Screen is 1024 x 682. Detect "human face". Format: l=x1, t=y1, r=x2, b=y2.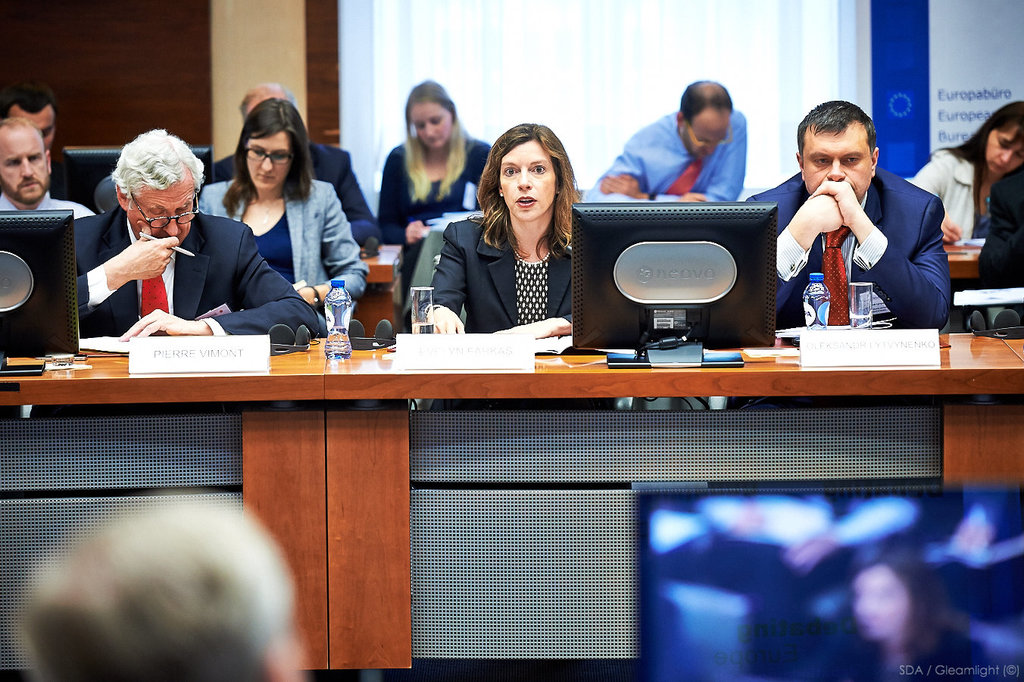
l=680, t=120, r=730, b=161.
